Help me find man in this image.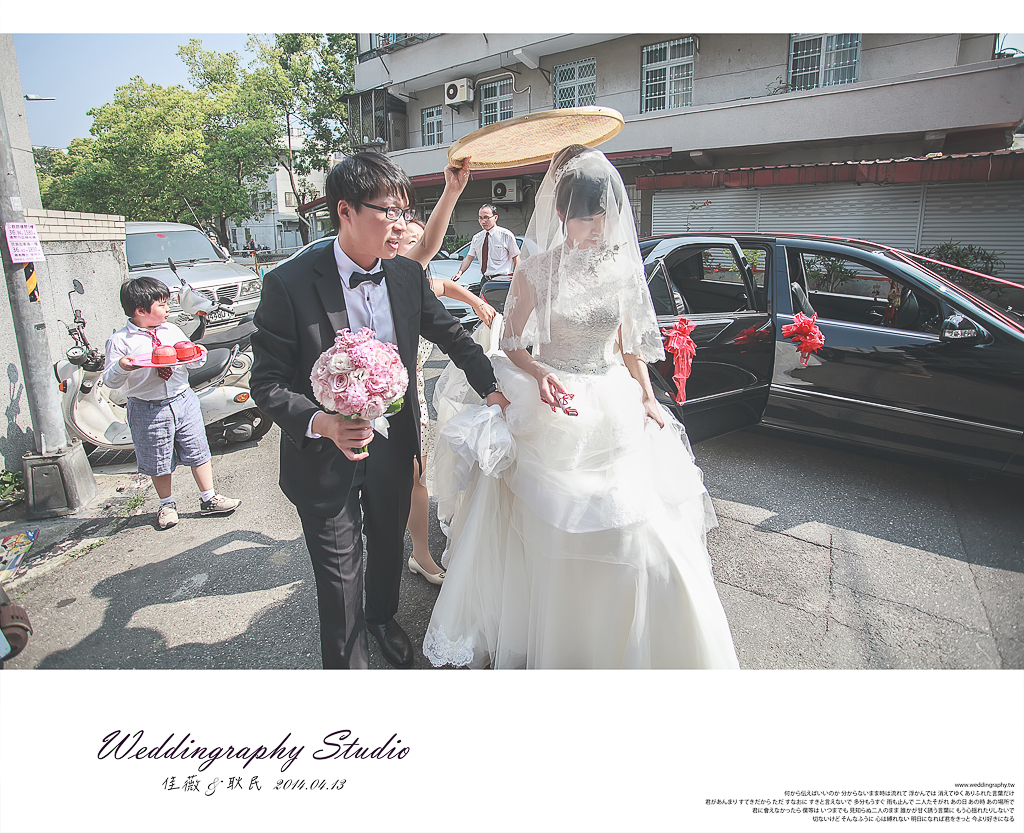
Found it: detection(246, 152, 512, 696).
